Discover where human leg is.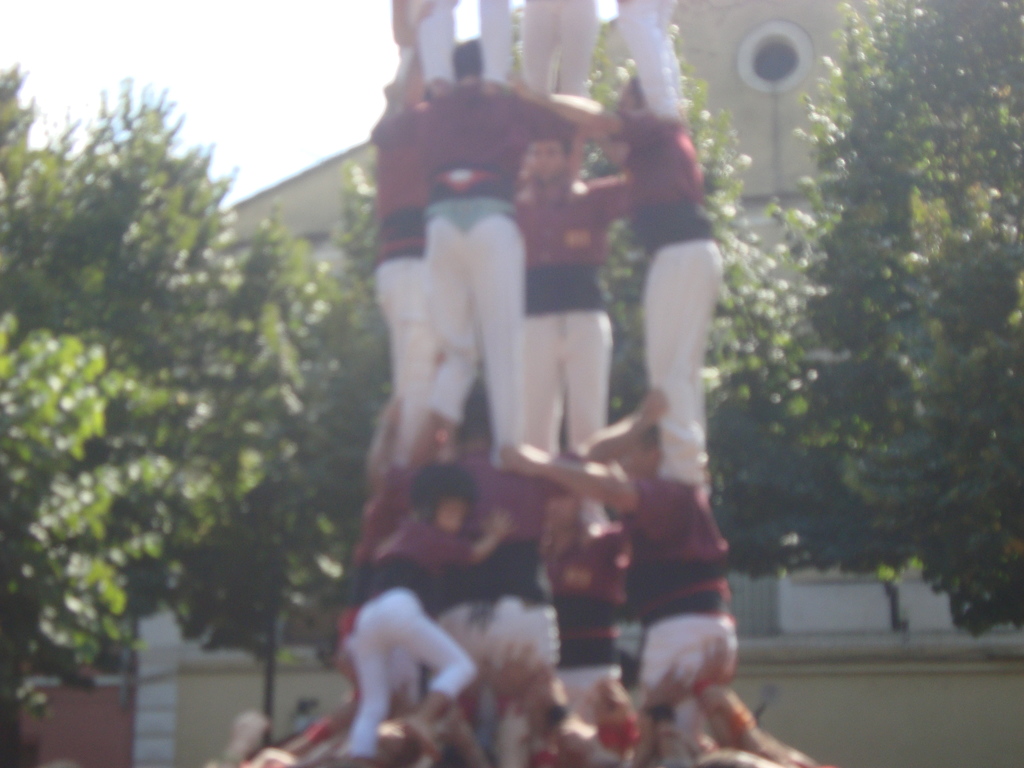
Discovered at select_region(340, 636, 391, 763).
